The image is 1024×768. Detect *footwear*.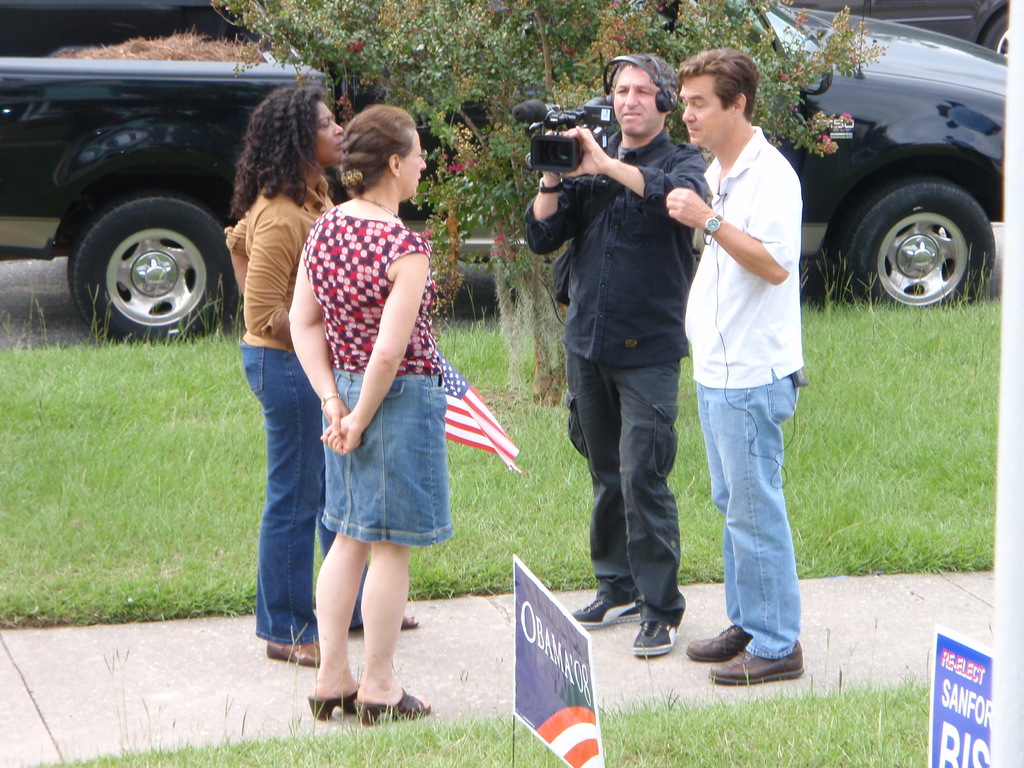
Detection: rect(571, 596, 637, 627).
